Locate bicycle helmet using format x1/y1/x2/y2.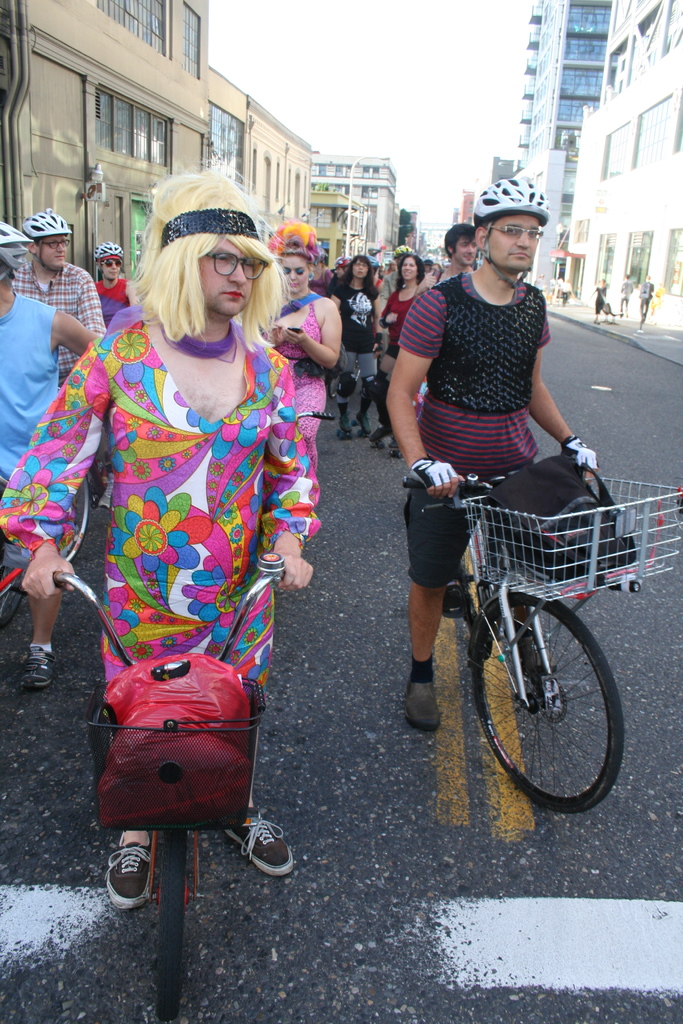
470/175/544/216.
